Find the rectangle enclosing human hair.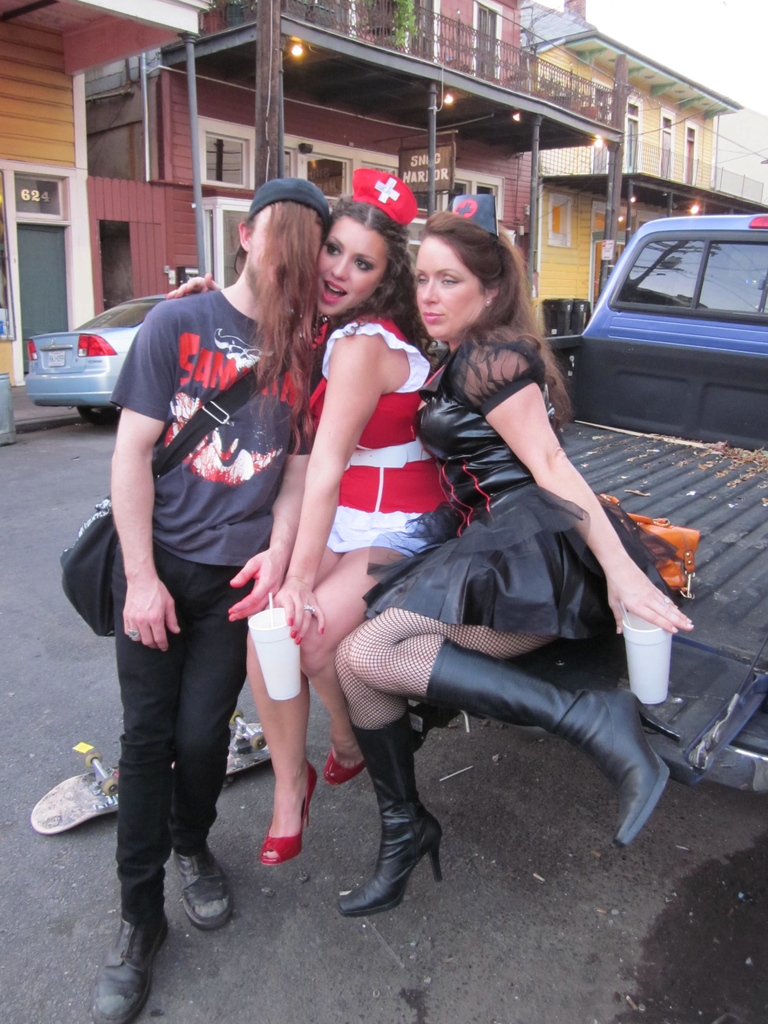
(x1=420, y1=211, x2=576, y2=429).
